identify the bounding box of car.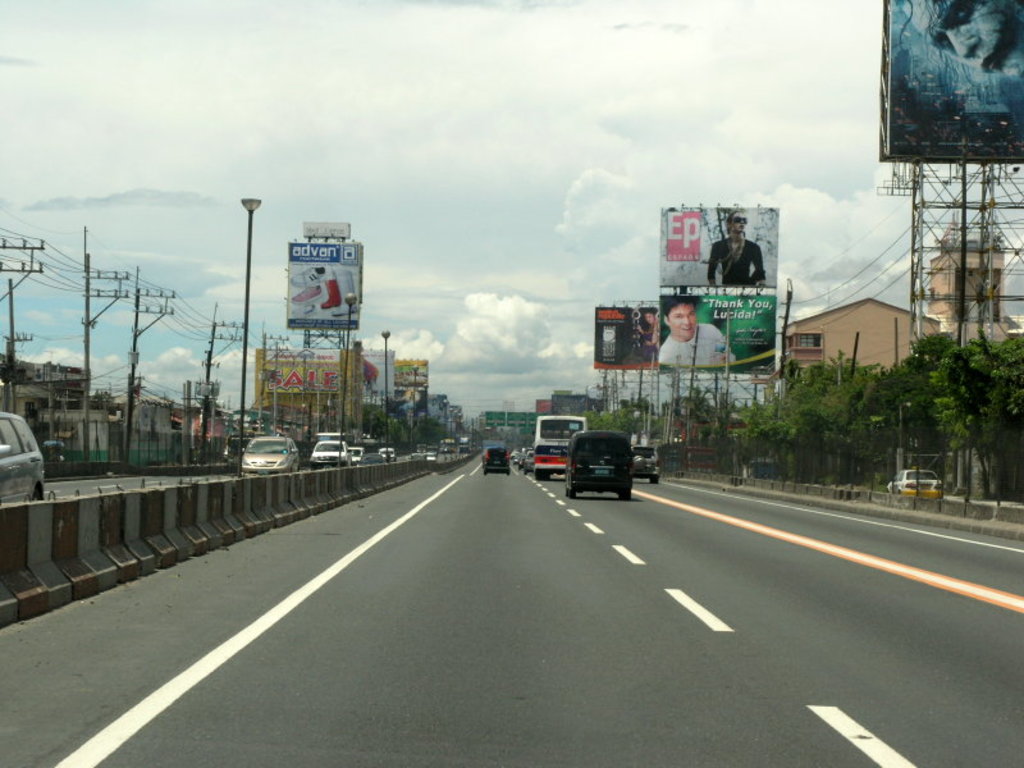
484/447/508/474.
